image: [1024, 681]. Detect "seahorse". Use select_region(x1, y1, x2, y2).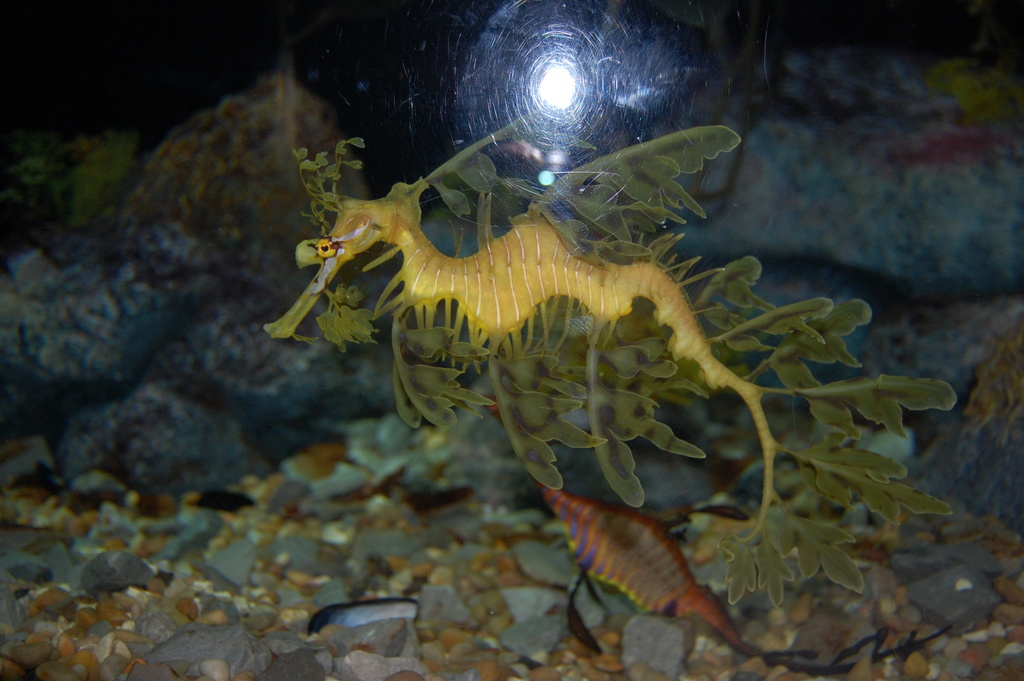
select_region(260, 100, 955, 609).
